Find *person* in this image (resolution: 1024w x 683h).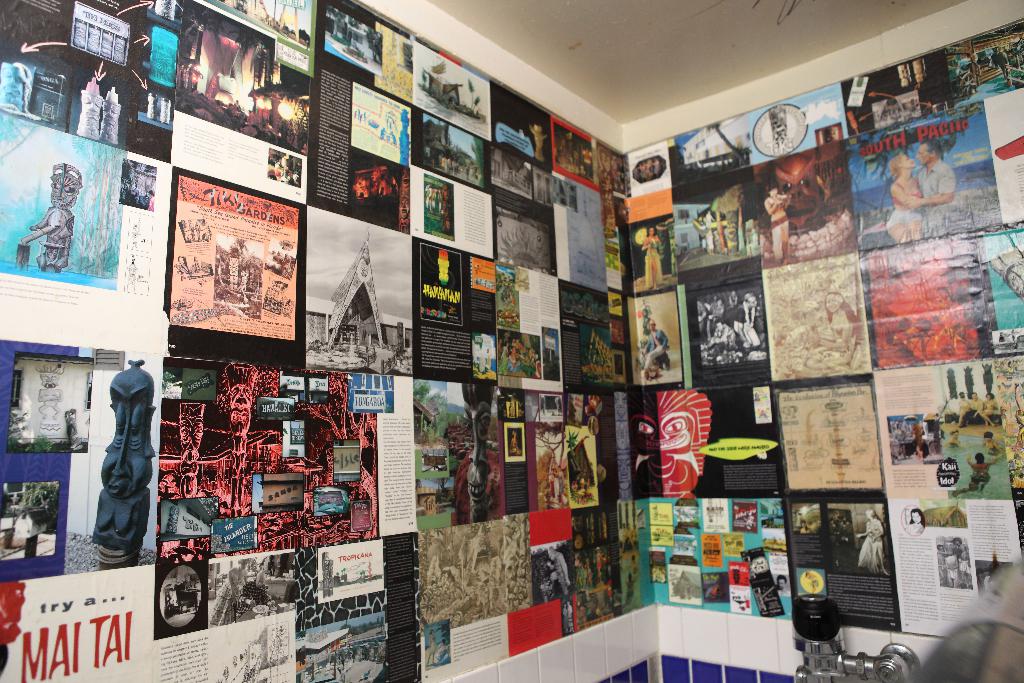
[left=806, top=294, right=858, bottom=370].
